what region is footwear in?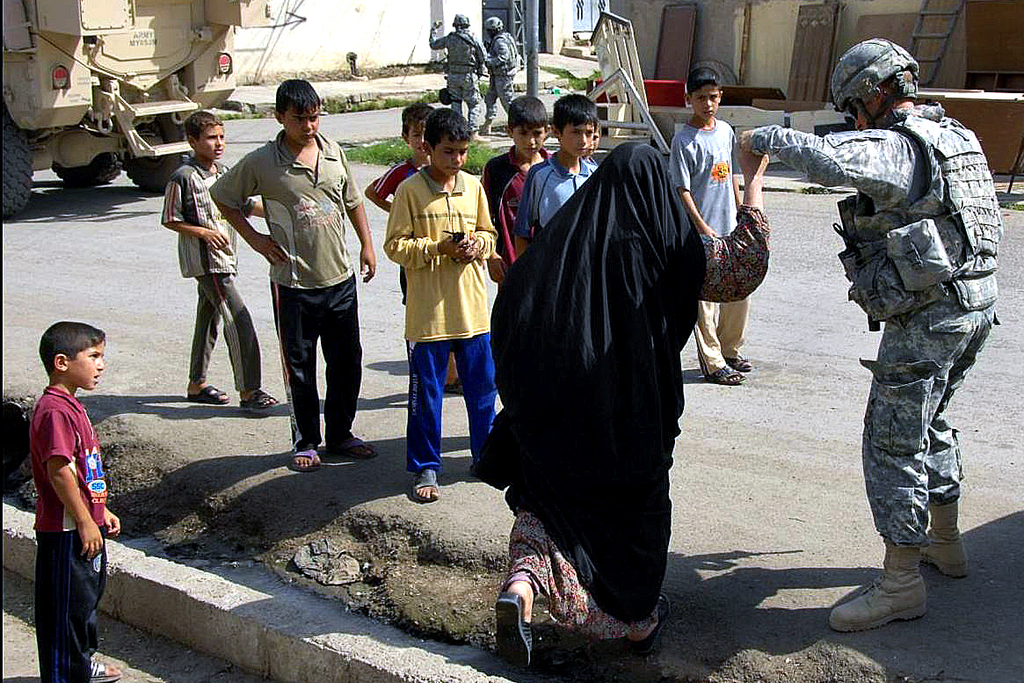
Rect(479, 119, 492, 135).
